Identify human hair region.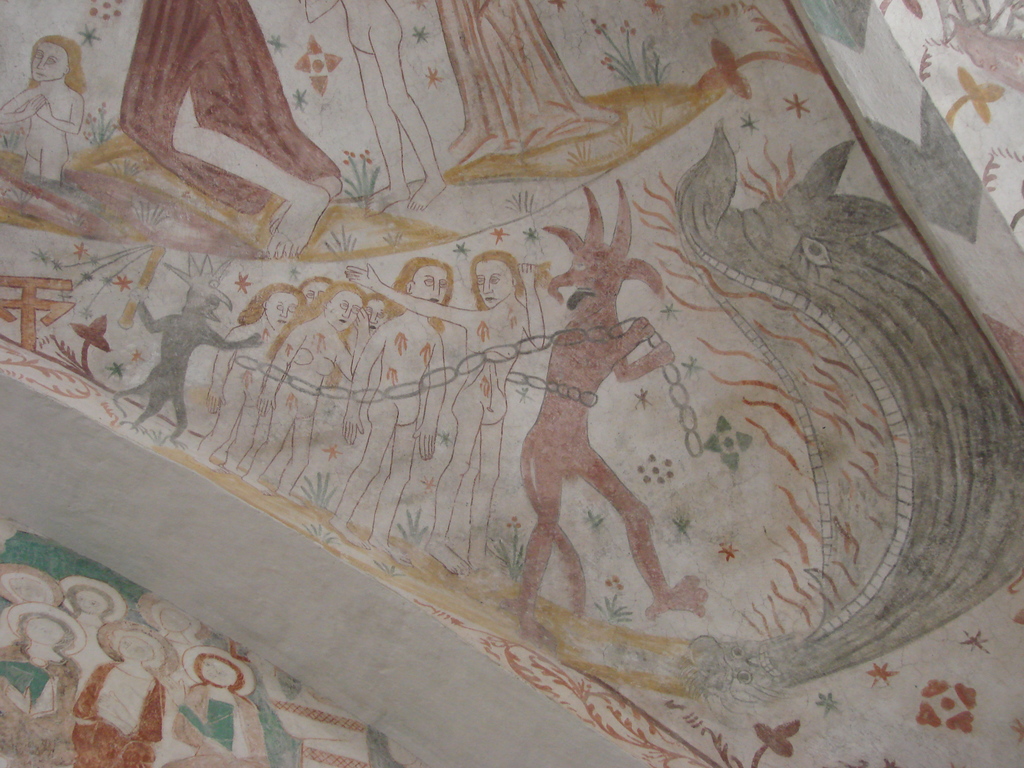
Region: detection(17, 613, 76, 659).
